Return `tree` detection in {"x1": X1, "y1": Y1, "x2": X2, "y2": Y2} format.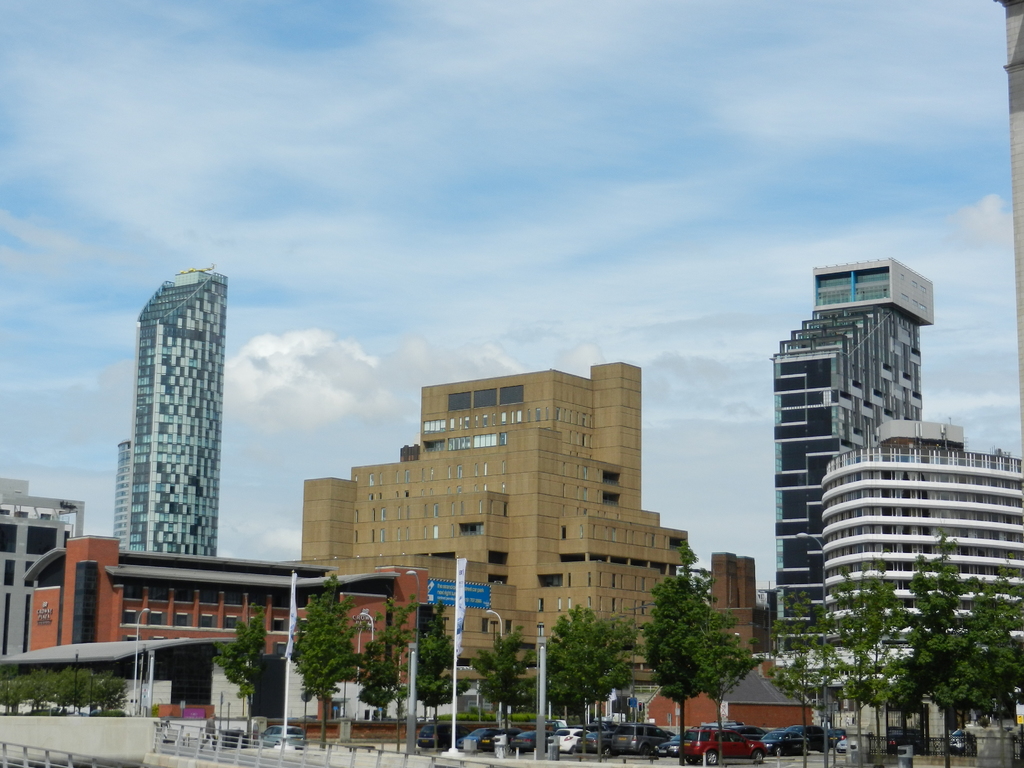
{"x1": 625, "y1": 581, "x2": 760, "y2": 724}.
